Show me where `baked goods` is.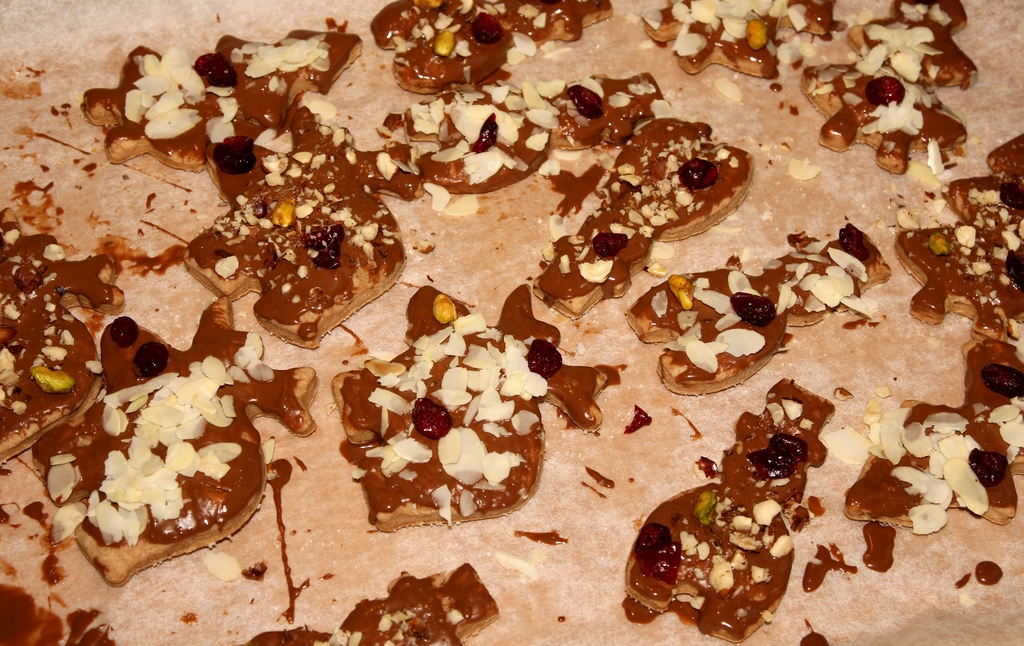
`baked goods` is at (532, 100, 753, 319).
